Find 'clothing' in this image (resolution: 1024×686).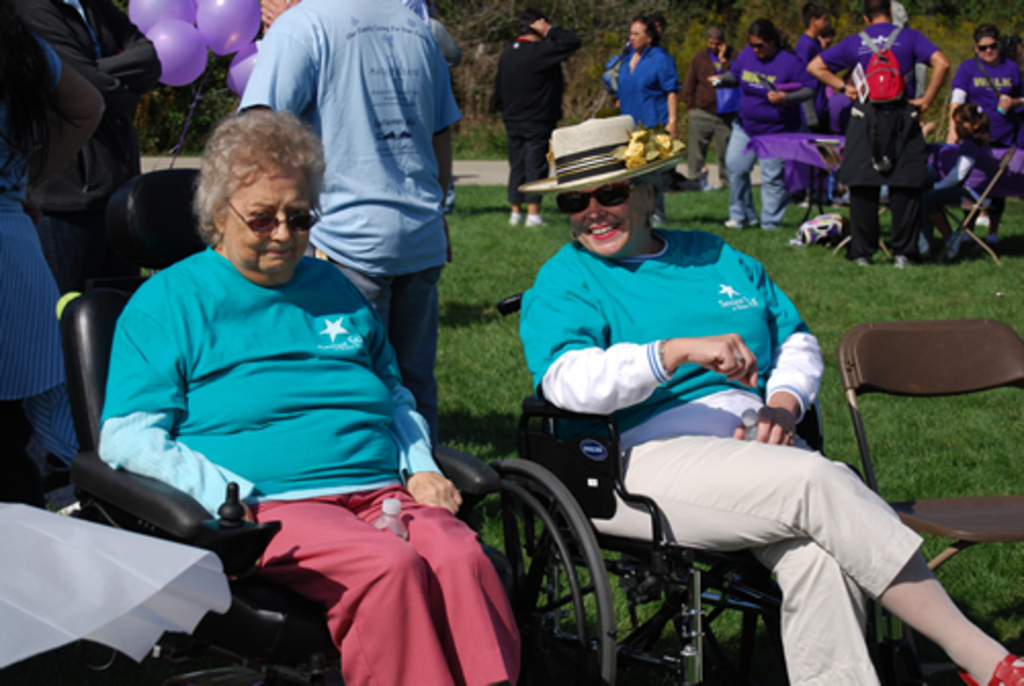
<box>606,43,676,129</box>.
